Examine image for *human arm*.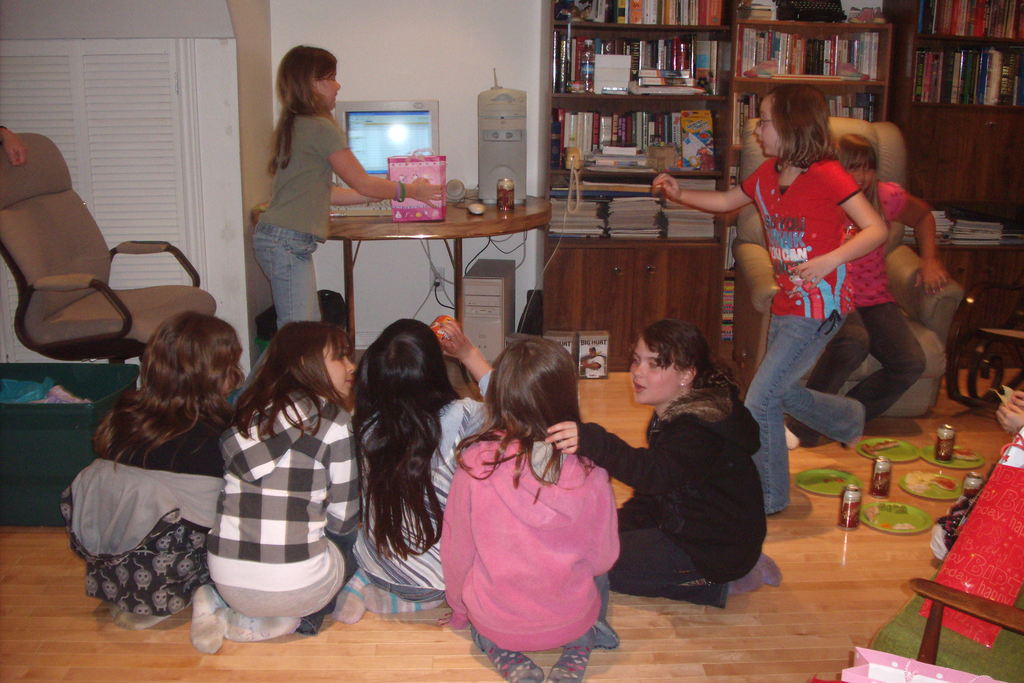
Examination result: x1=652, y1=163, x2=765, y2=226.
